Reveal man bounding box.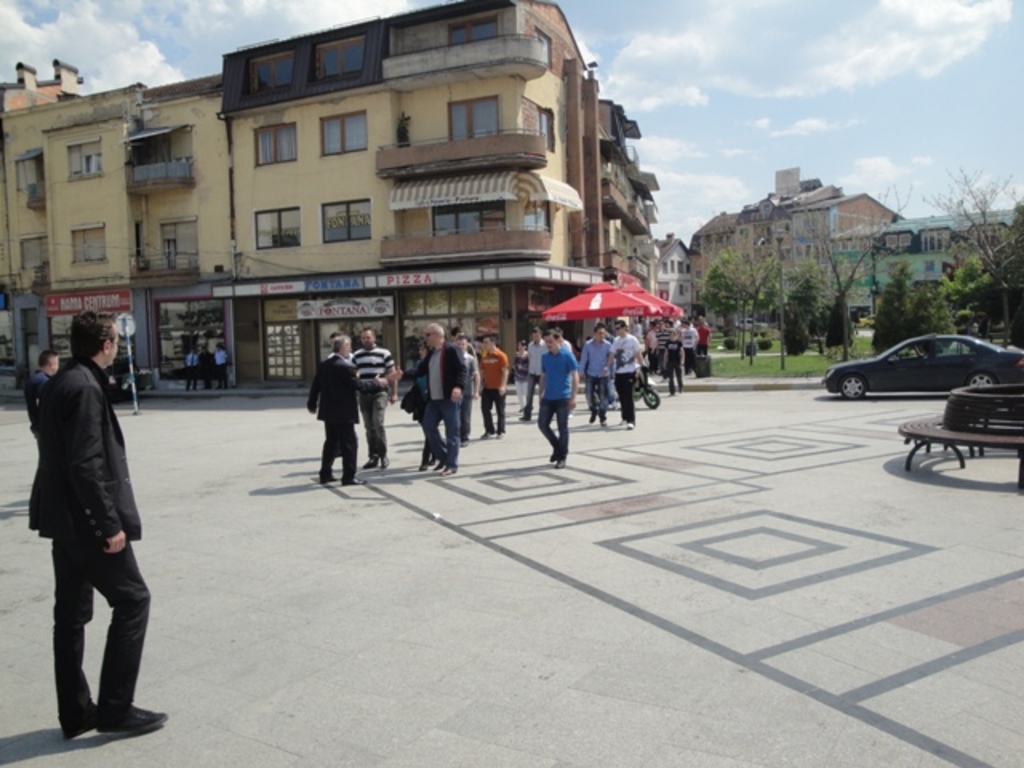
Revealed: bbox=[547, 325, 574, 357].
